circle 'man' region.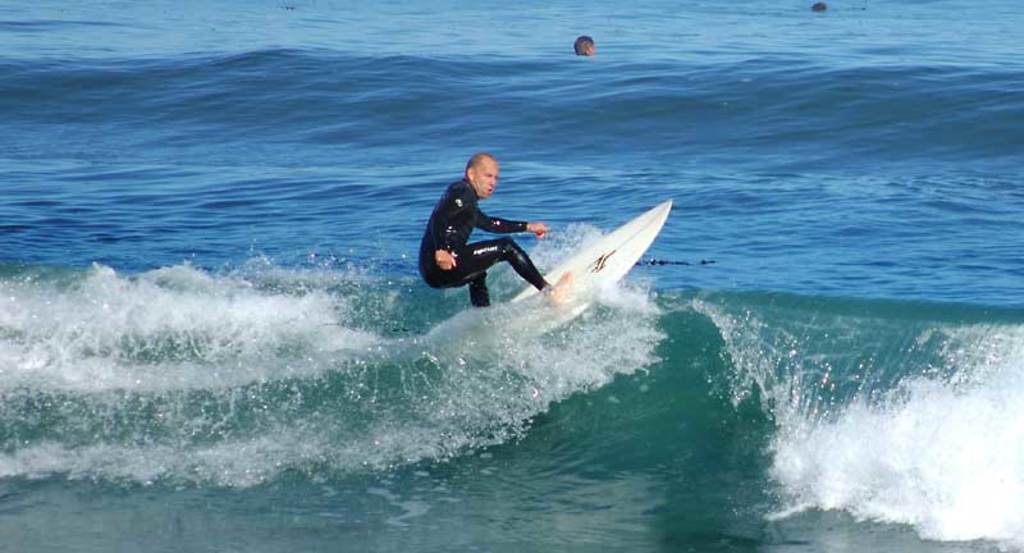
Region: <bbox>416, 147, 554, 333</bbox>.
